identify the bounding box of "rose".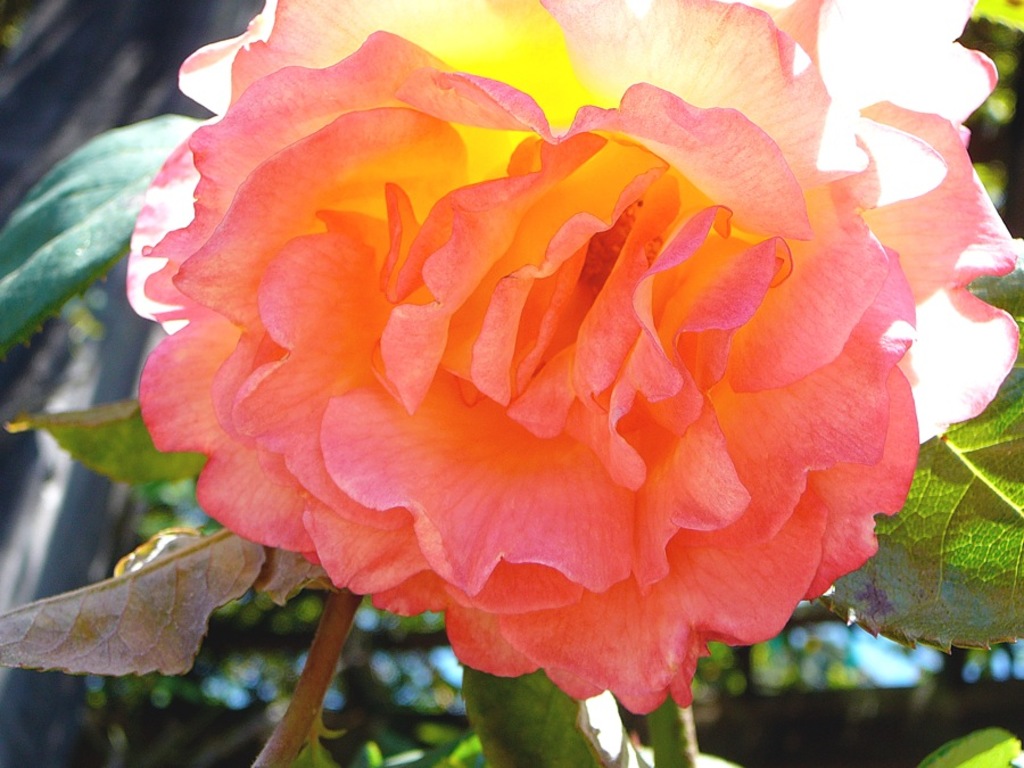
[x1=124, y1=0, x2=1017, y2=716].
